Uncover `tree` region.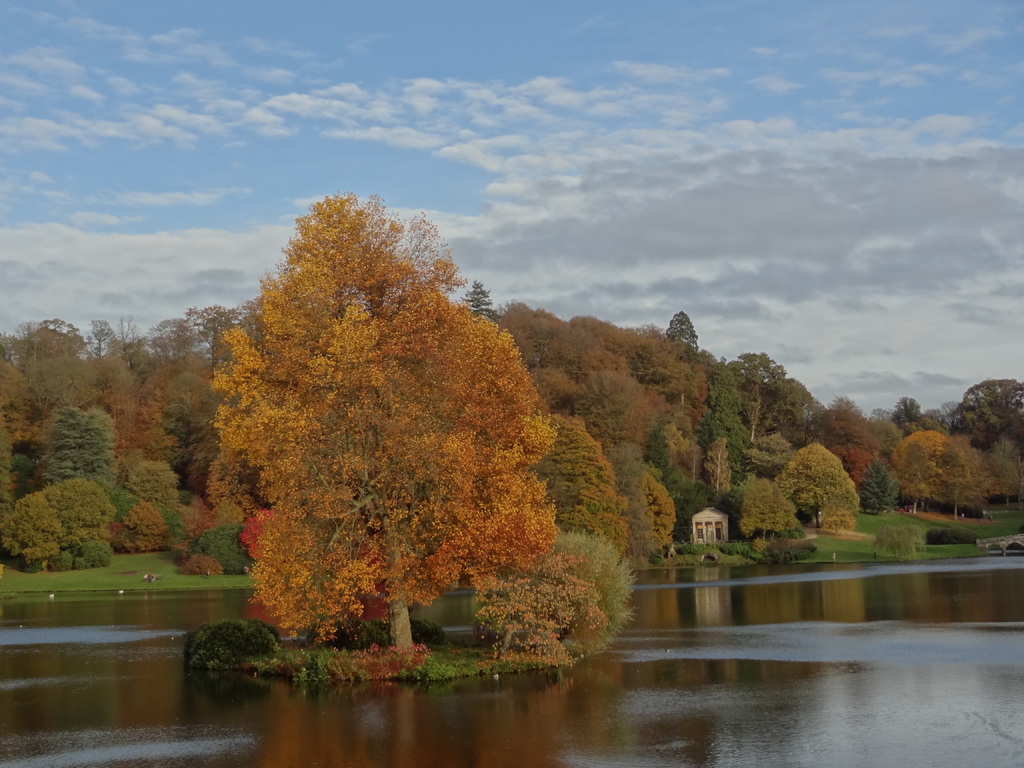
Uncovered: locate(137, 366, 212, 486).
